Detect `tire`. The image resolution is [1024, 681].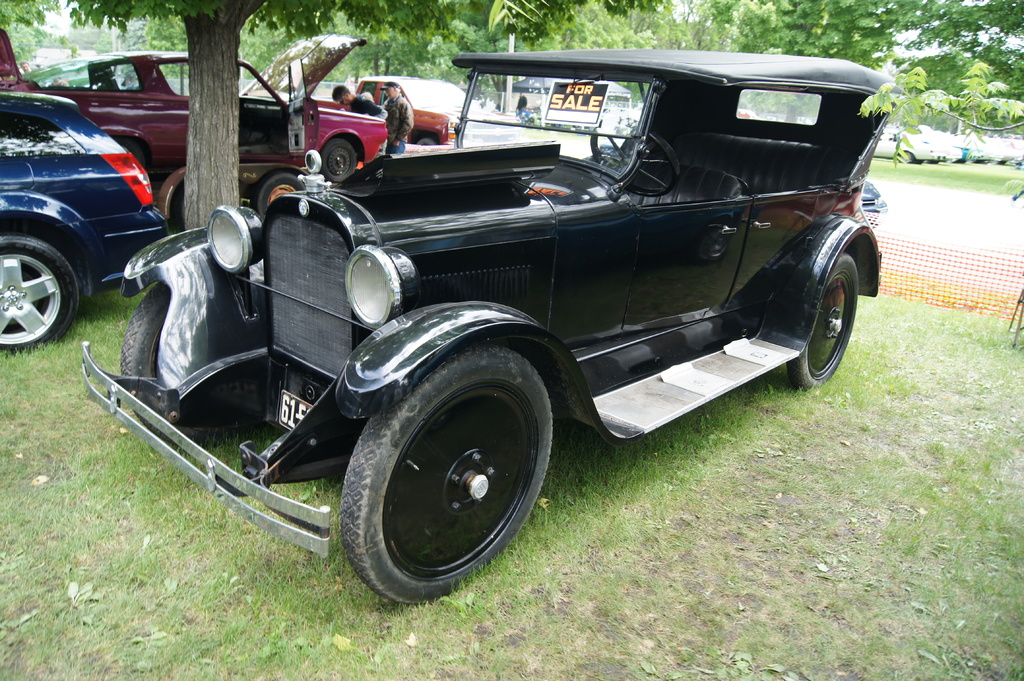
rect(321, 138, 360, 184).
